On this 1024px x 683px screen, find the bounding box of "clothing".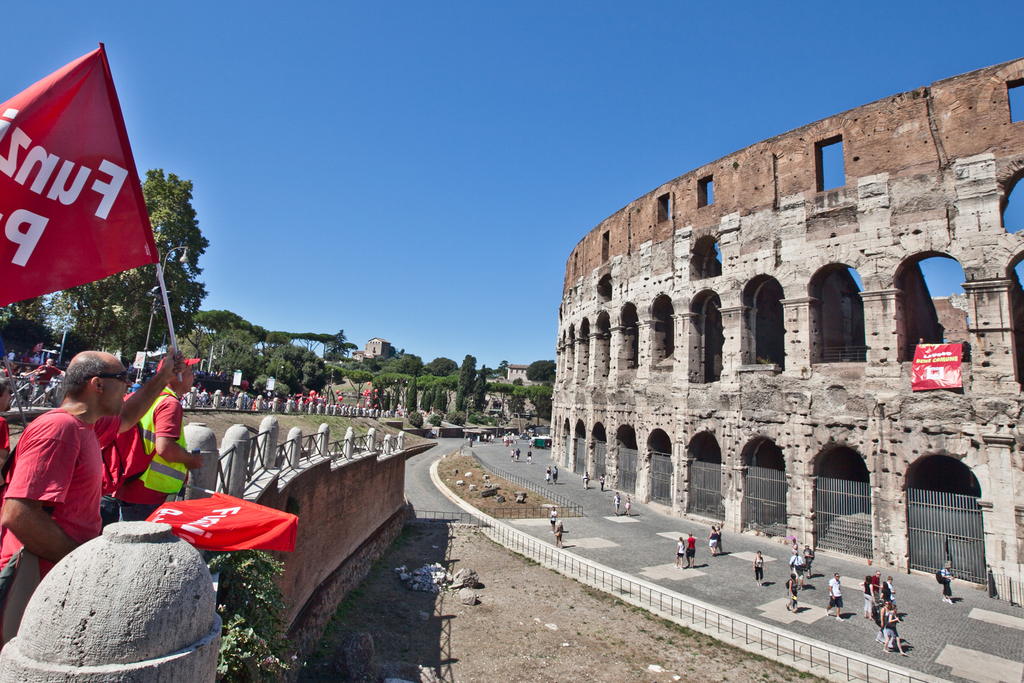
Bounding box: locate(883, 577, 892, 604).
